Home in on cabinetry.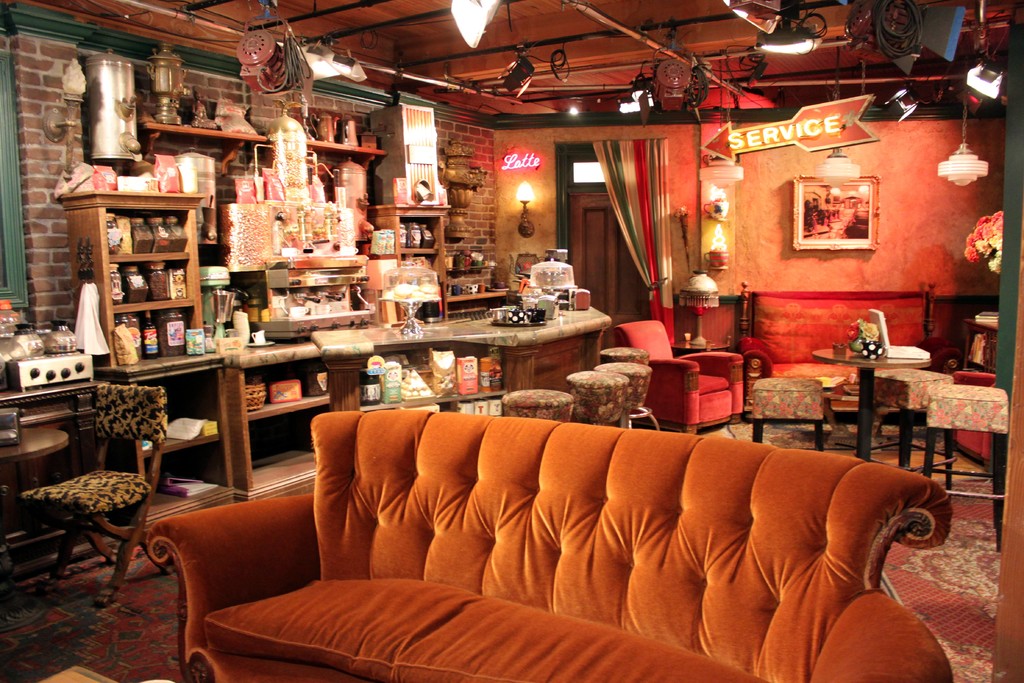
Homed in at <region>504, 332, 612, 395</region>.
